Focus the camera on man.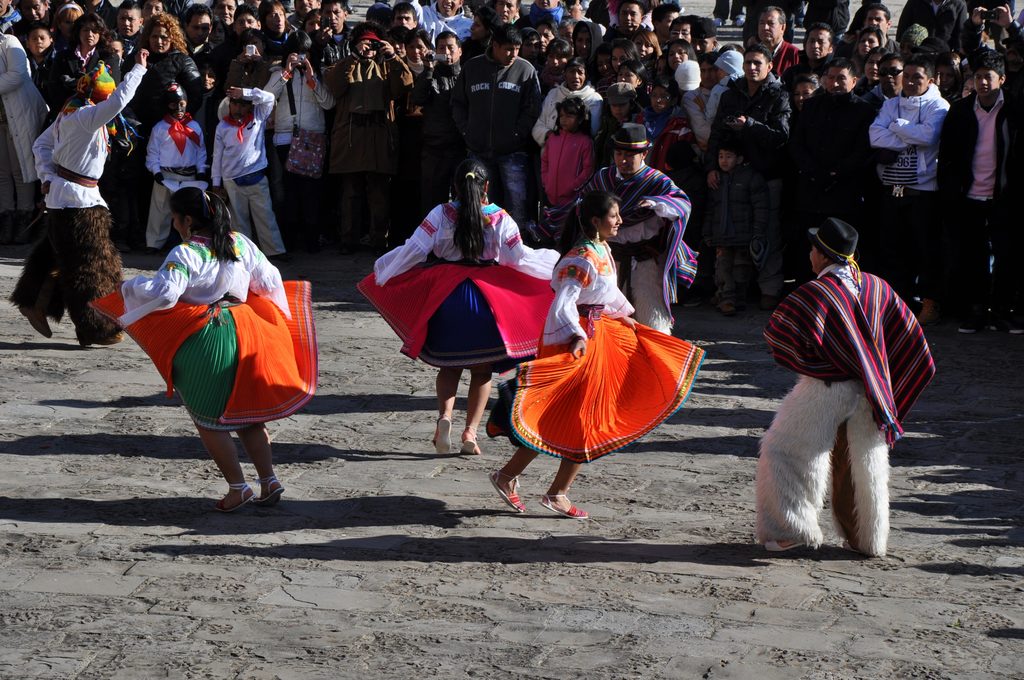
Focus region: left=934, top=54, right=1023, bottom=344.
